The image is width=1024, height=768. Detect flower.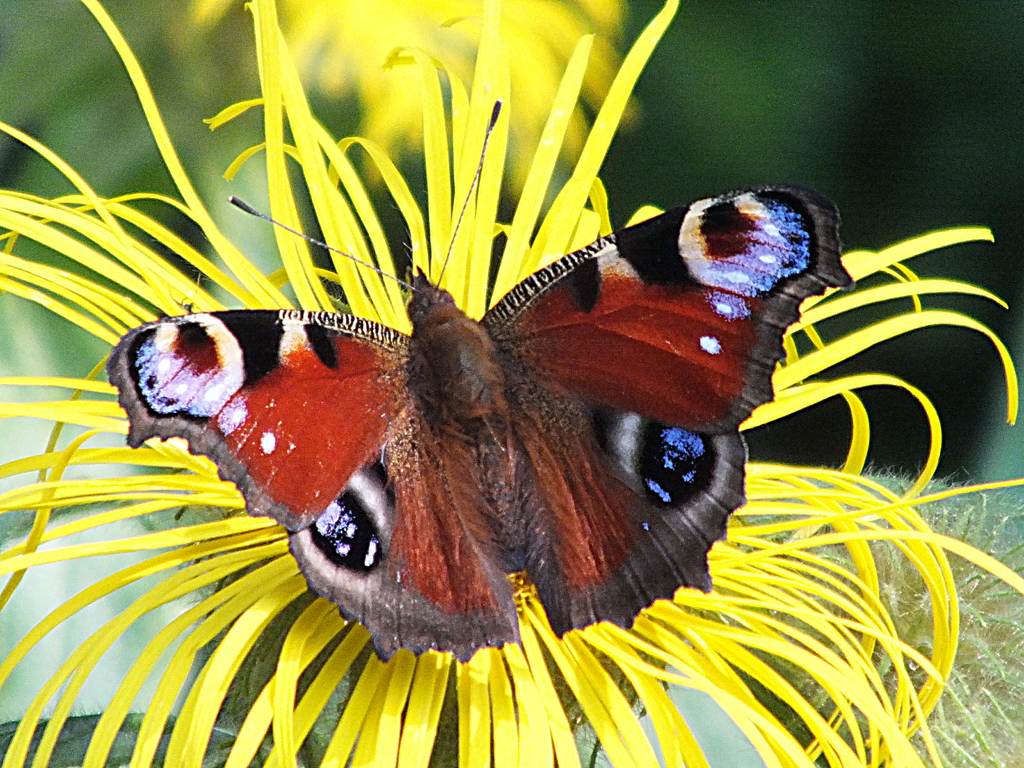
Detection: 0:1:1023:767.
